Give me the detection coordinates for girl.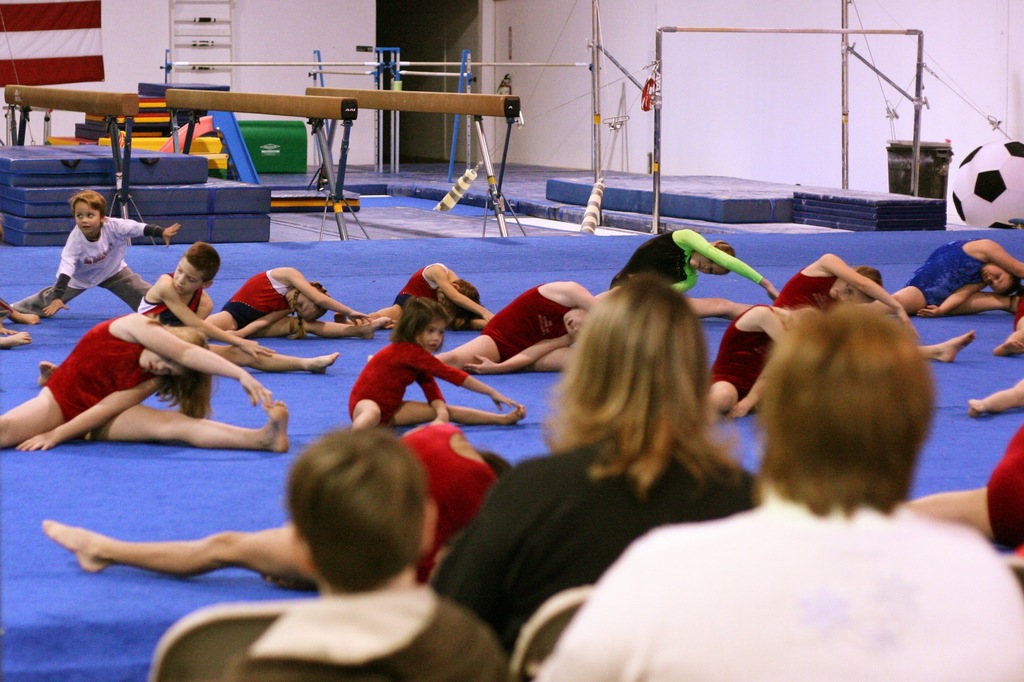
region(362, 276, 593, 372).
